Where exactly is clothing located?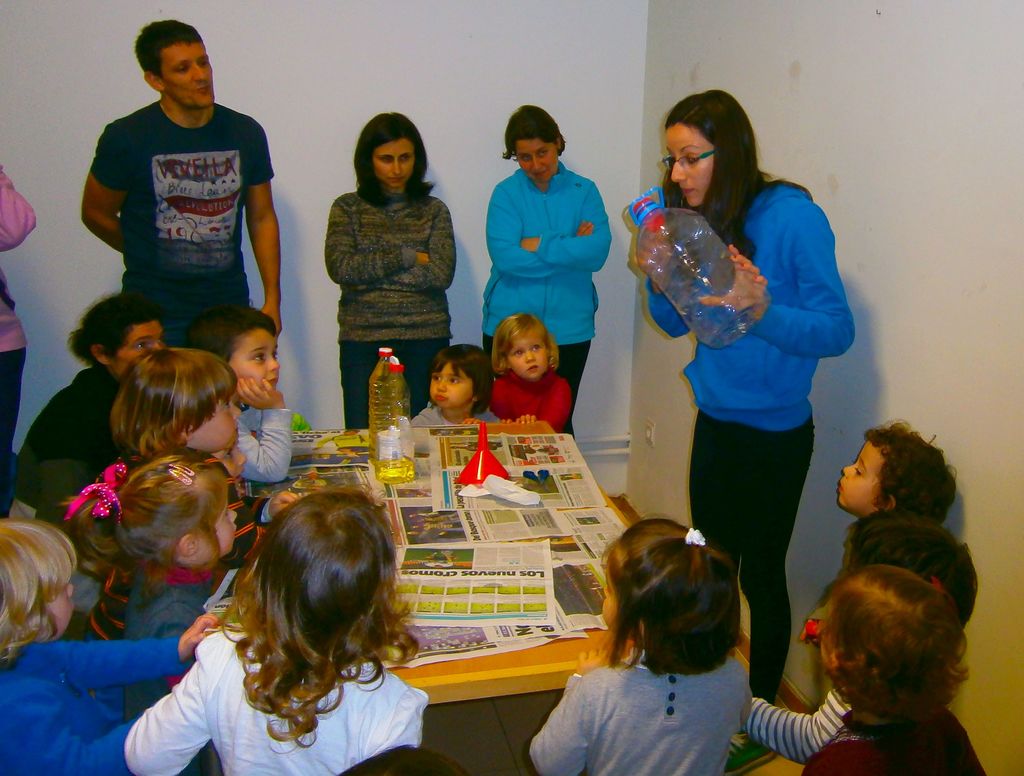
Its bounding box is [649,179,860,707].
